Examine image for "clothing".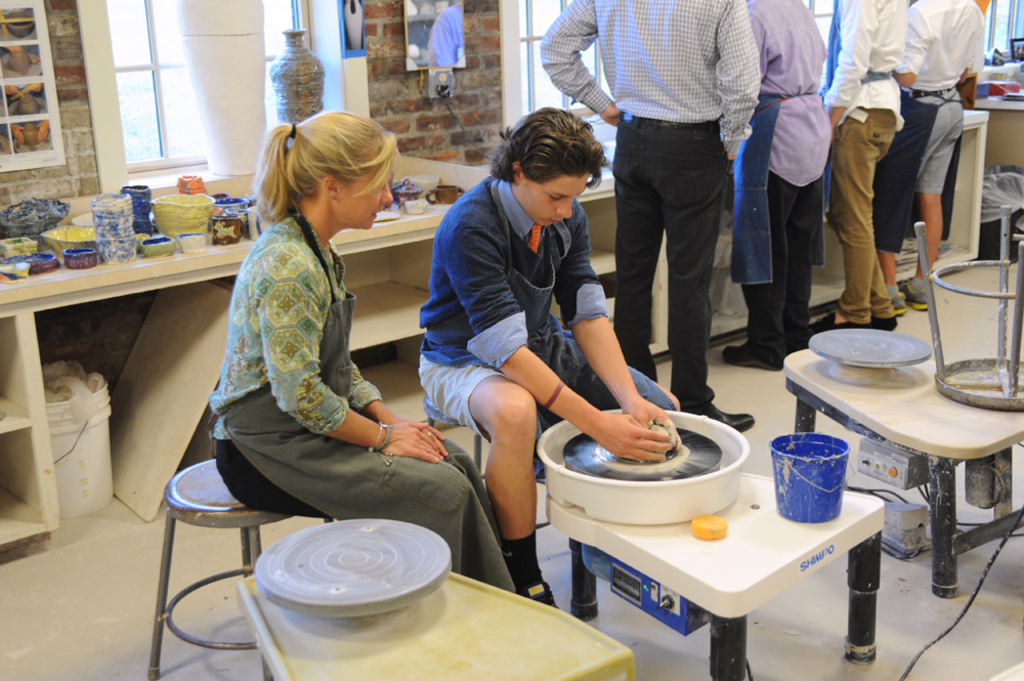
Examination result: bbox=[188, 167, 434, 585].
